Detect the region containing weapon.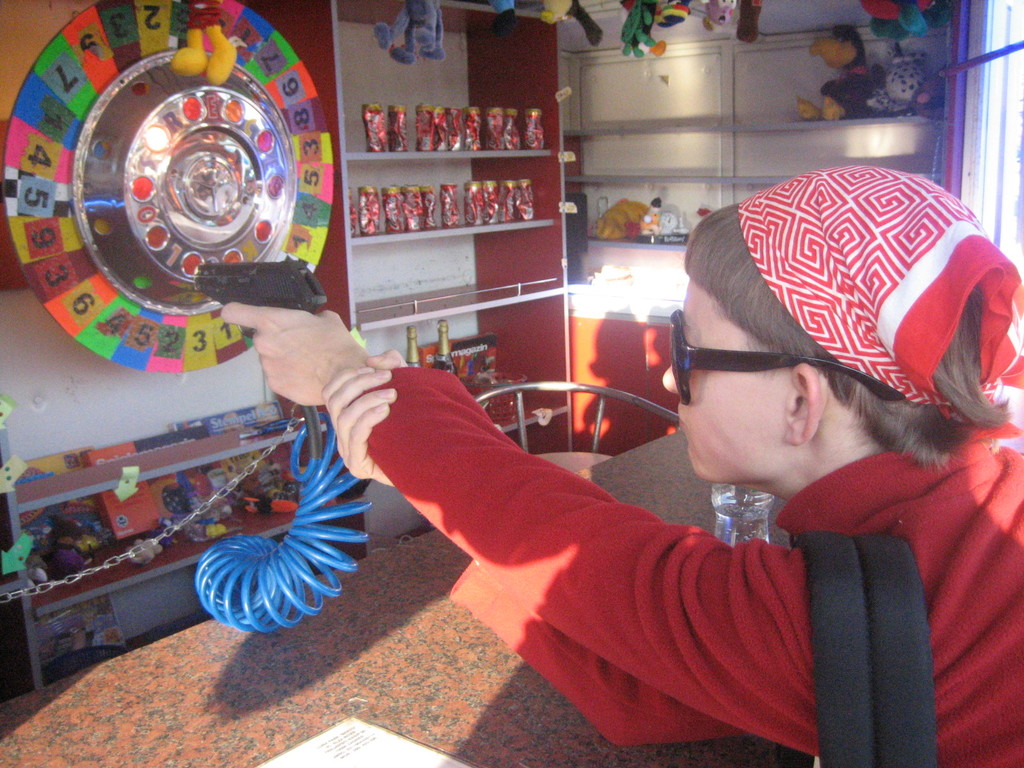
193,254,335,339.
